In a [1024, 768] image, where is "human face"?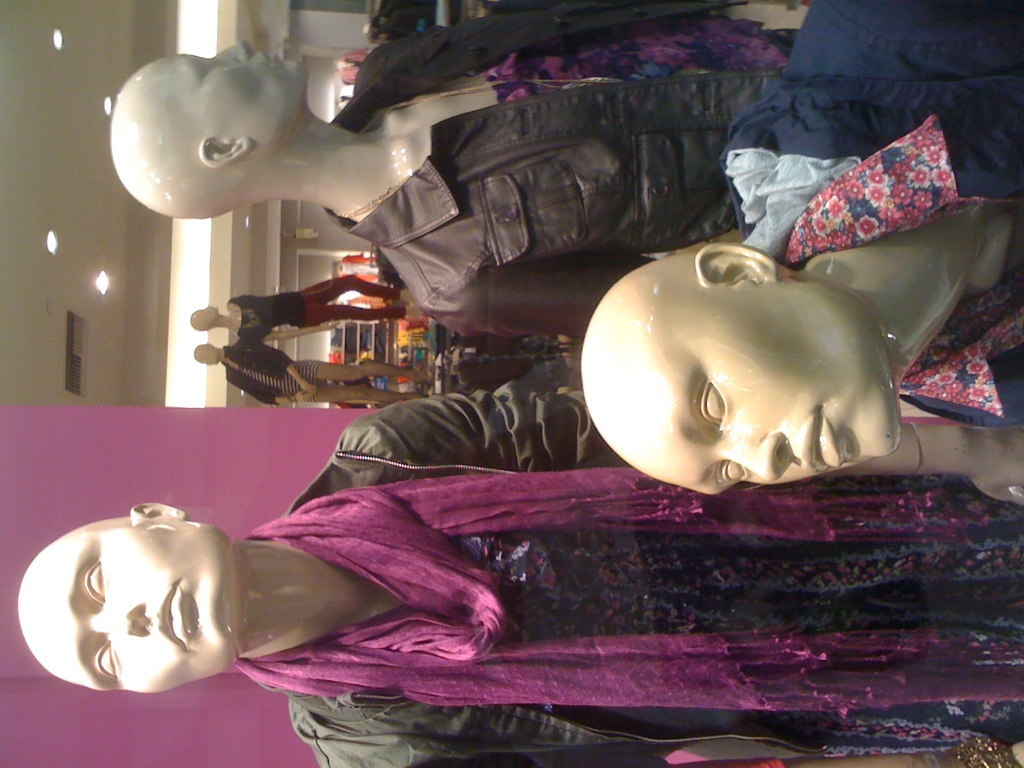
(left=604, top=288, right=906, bottom=493).
